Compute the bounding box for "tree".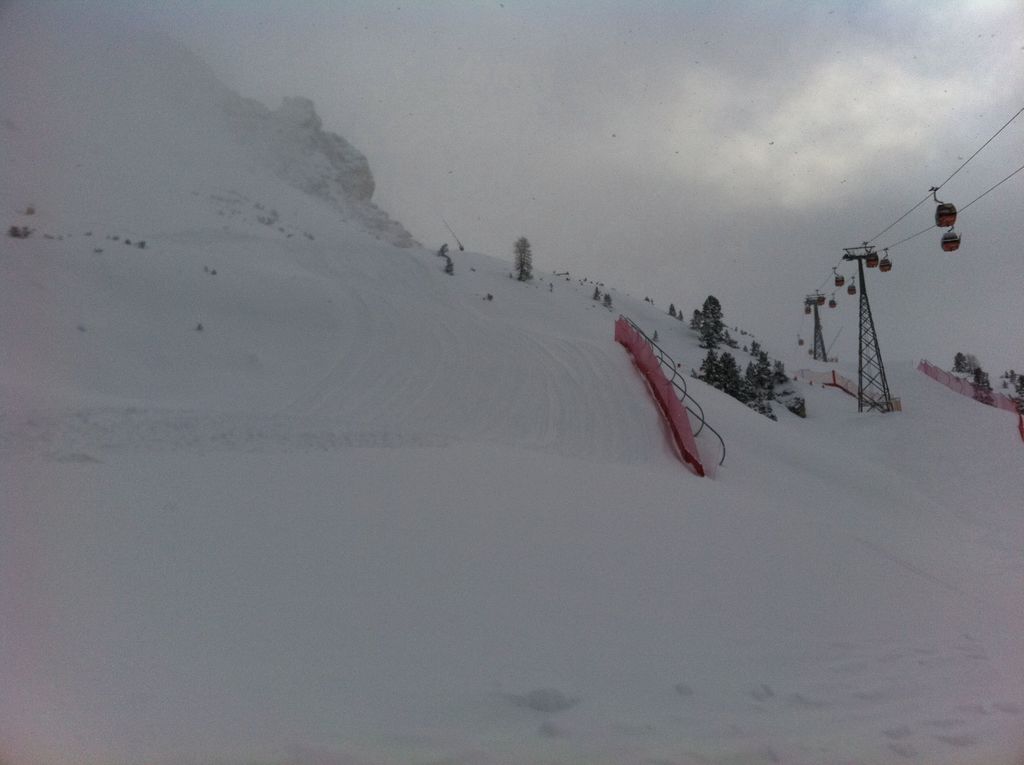
bbox=(975, 368, 998, 412).
